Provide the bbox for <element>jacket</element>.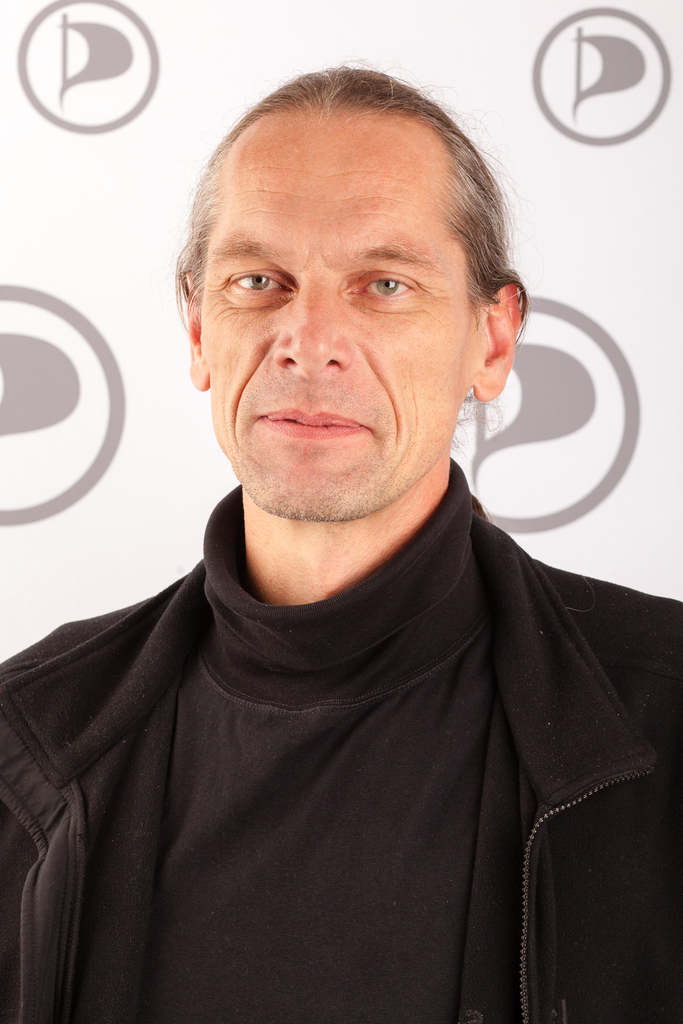
select_region(0, 500, 682, 1023).
